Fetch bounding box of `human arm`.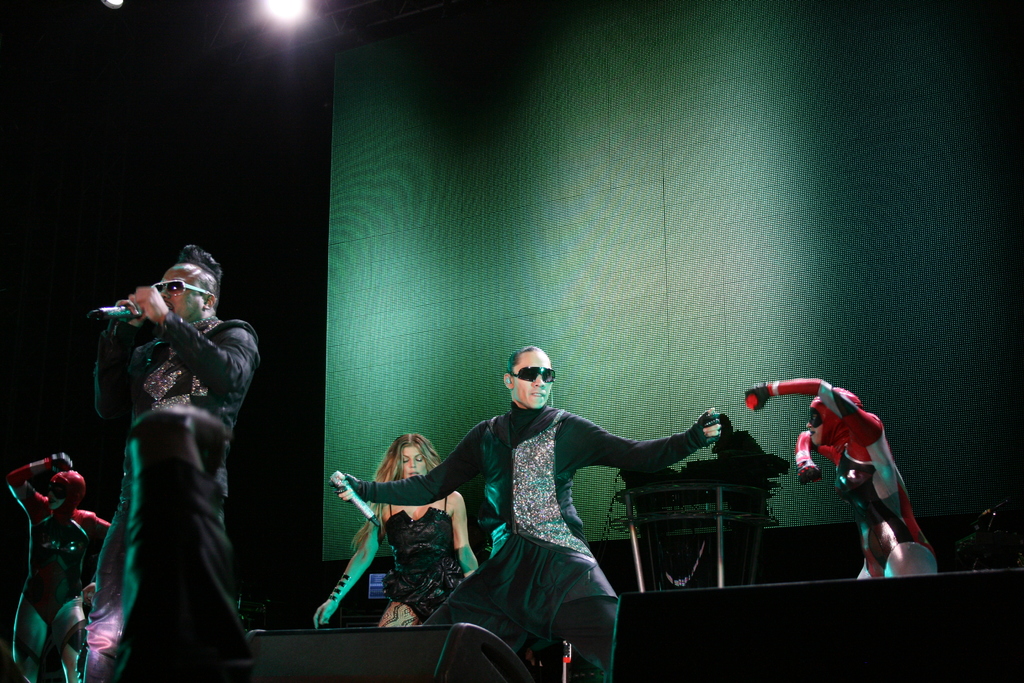
Bbox: x1=131 y1=278 x2=266 y2=396.
